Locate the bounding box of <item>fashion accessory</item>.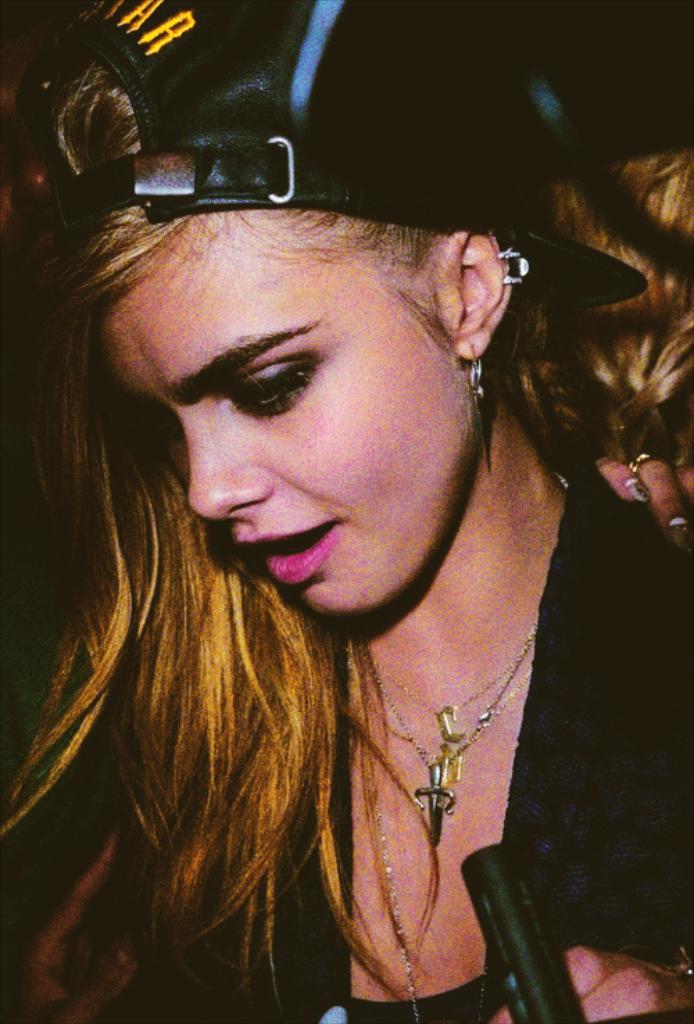
Bounding box: select_region(623, 451, 659, 500).
